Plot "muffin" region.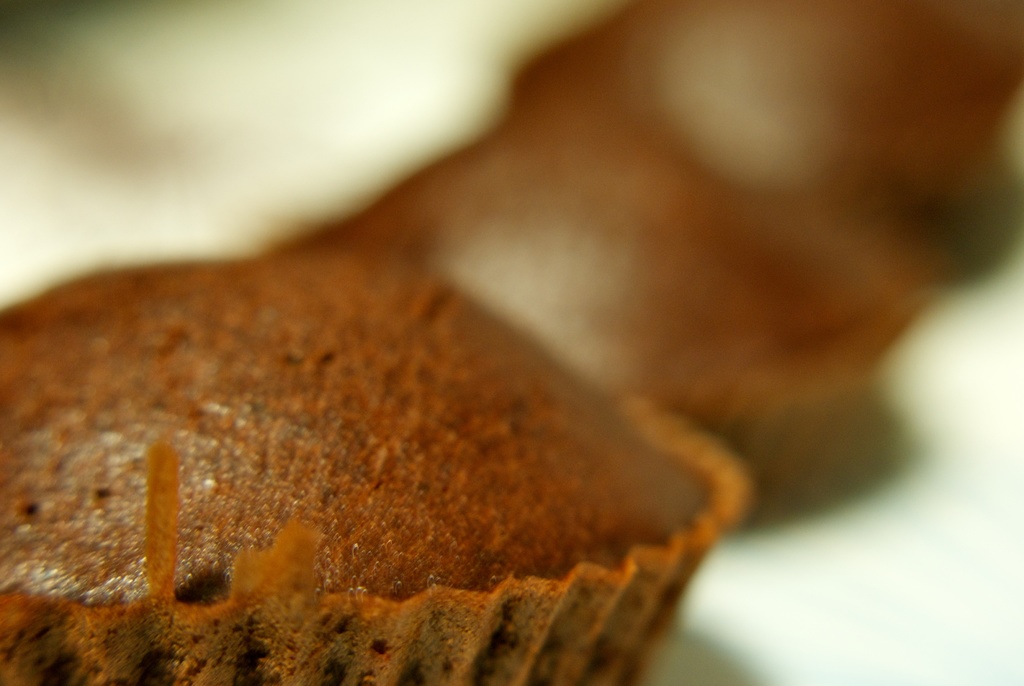
Plotted at locate(299, 114, 938, 509).
